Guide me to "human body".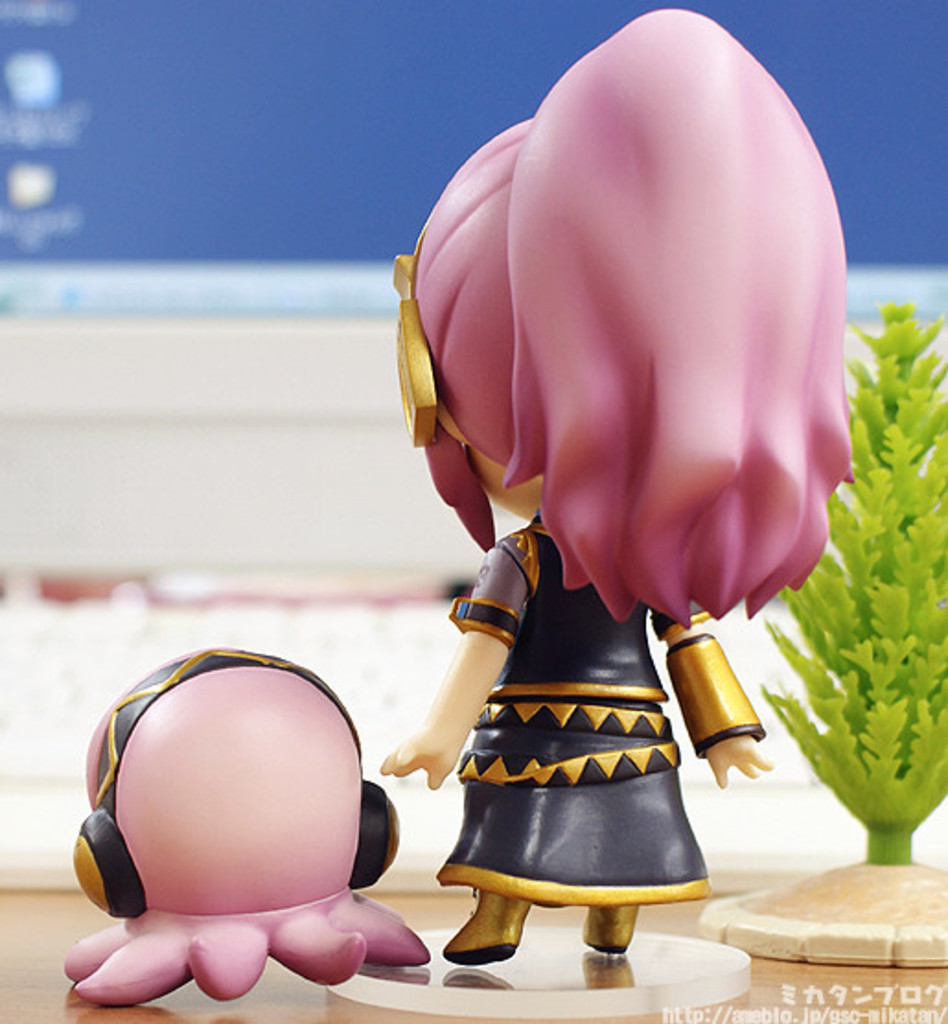
Guidance: [381, 6, 856, 967].
